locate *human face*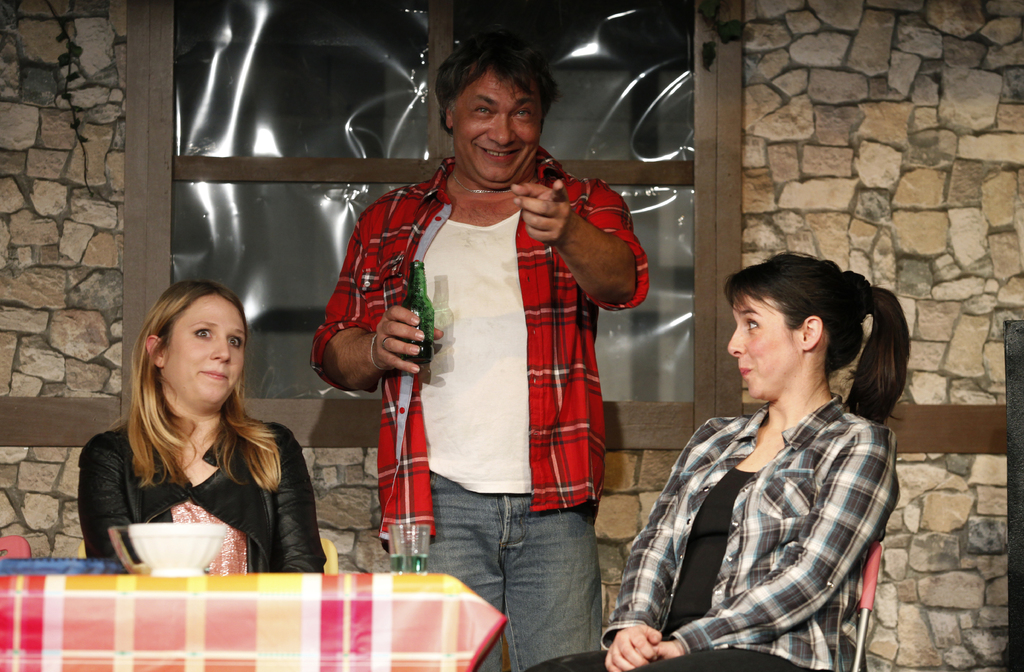
(449,65,540,185)
